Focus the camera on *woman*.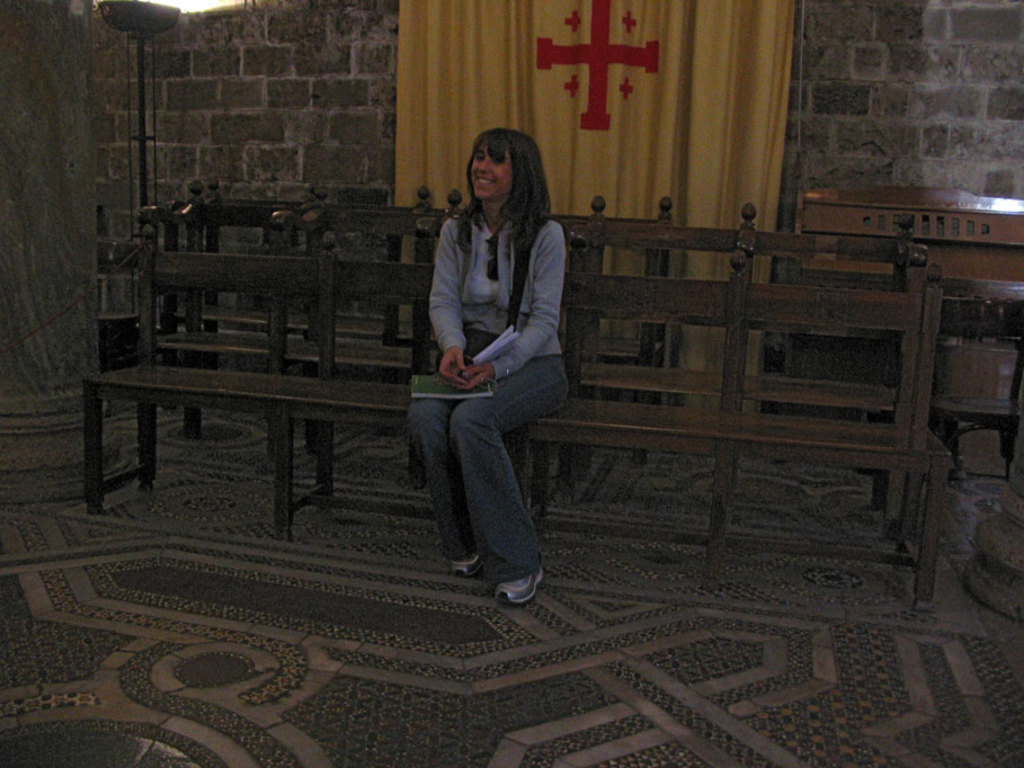
Focus region: [399, 118, 580, 617].
